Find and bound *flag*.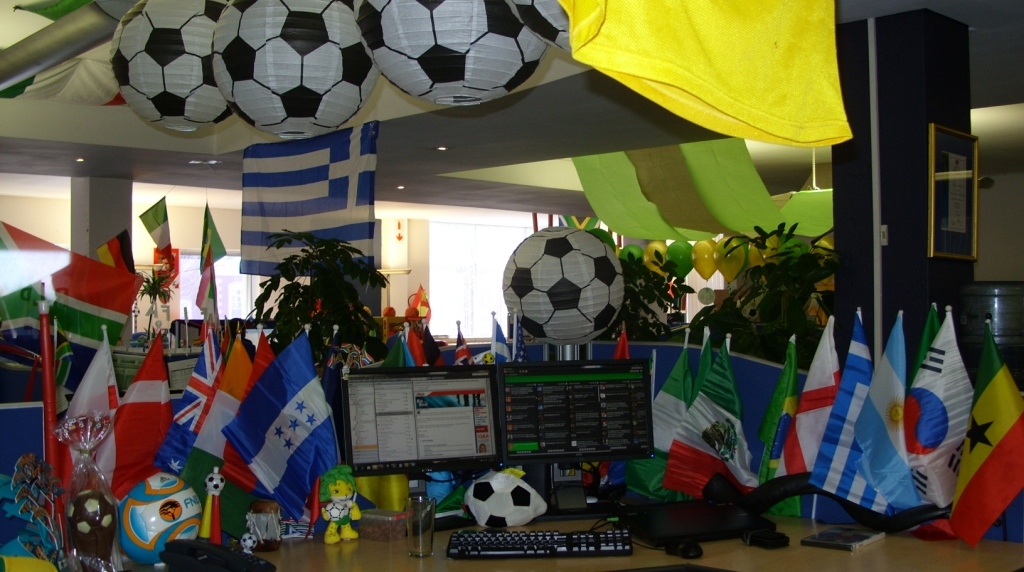
Bound: 140/197/176/270.
